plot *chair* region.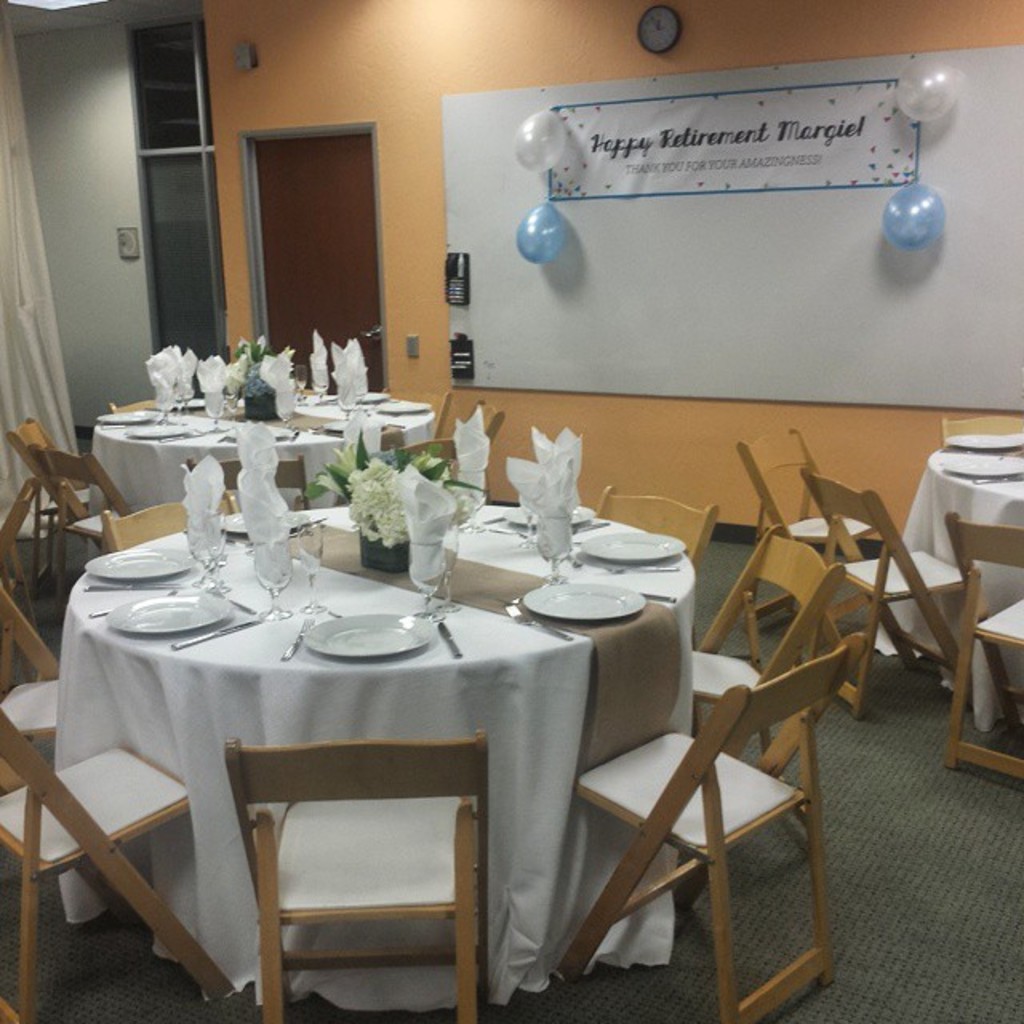
Plotted at <bbox>424, 390, 459, 446</bbox>.
